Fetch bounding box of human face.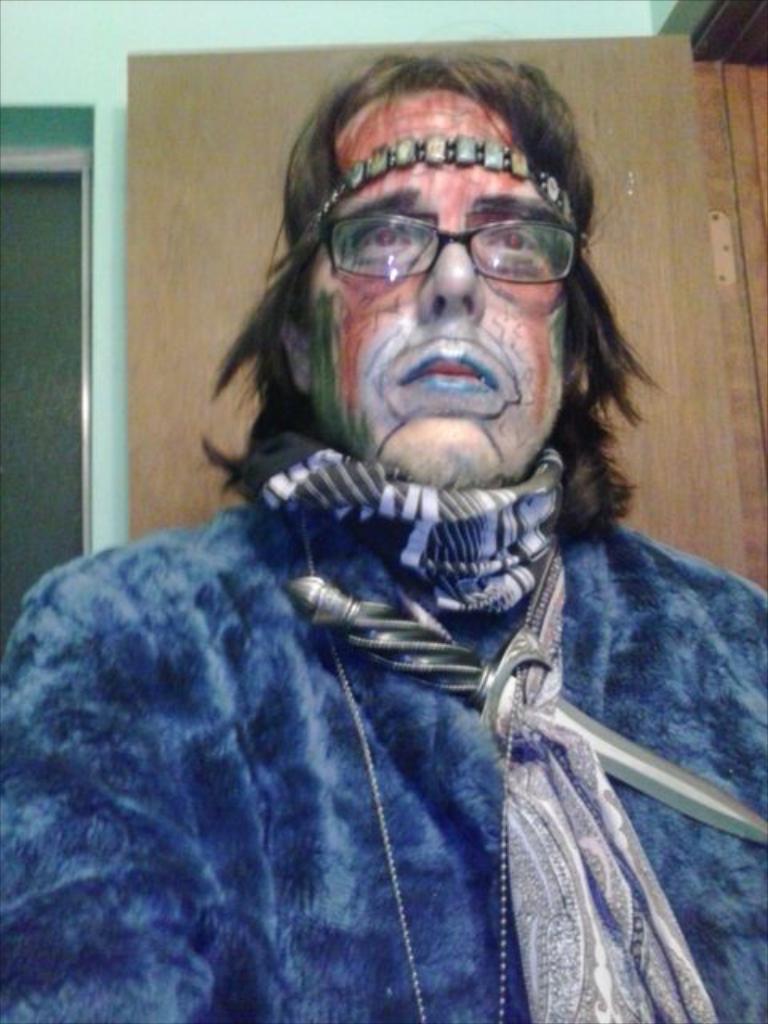
Bbox: select_region(304, 91, 573, 483).
